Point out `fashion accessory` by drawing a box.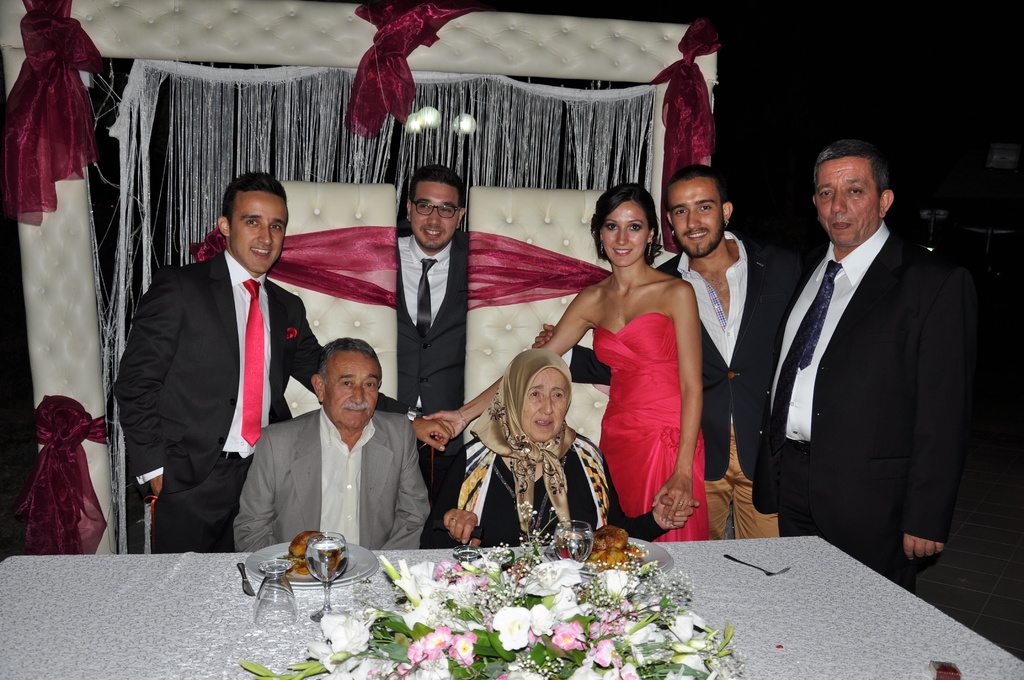
detection(454, 402, 469, 431).
